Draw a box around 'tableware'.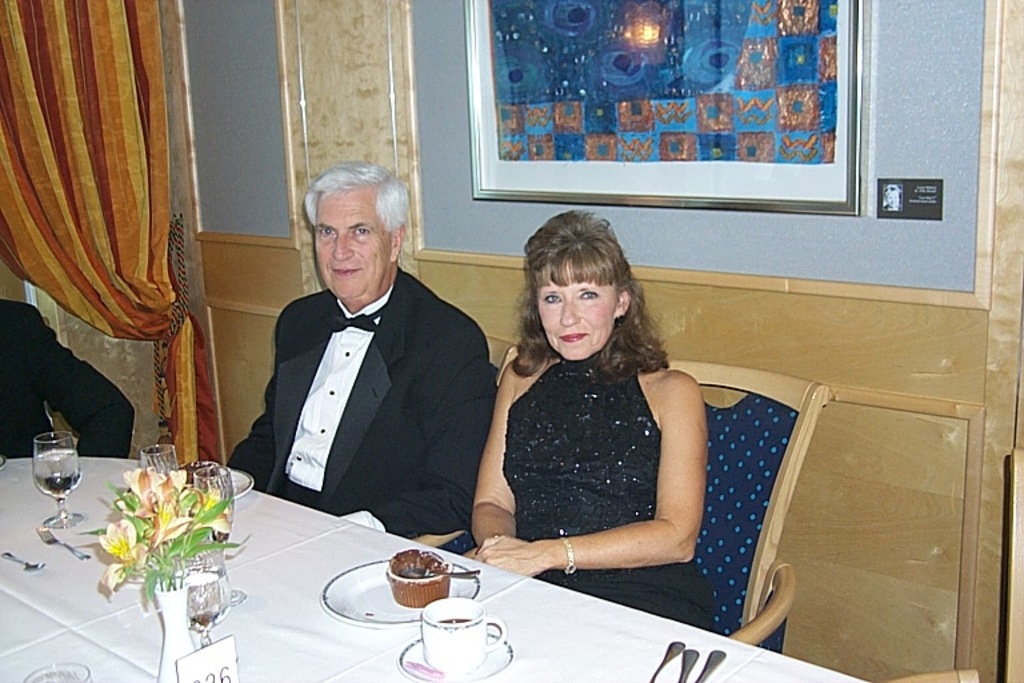
crop(19, 431, 77, 515).
